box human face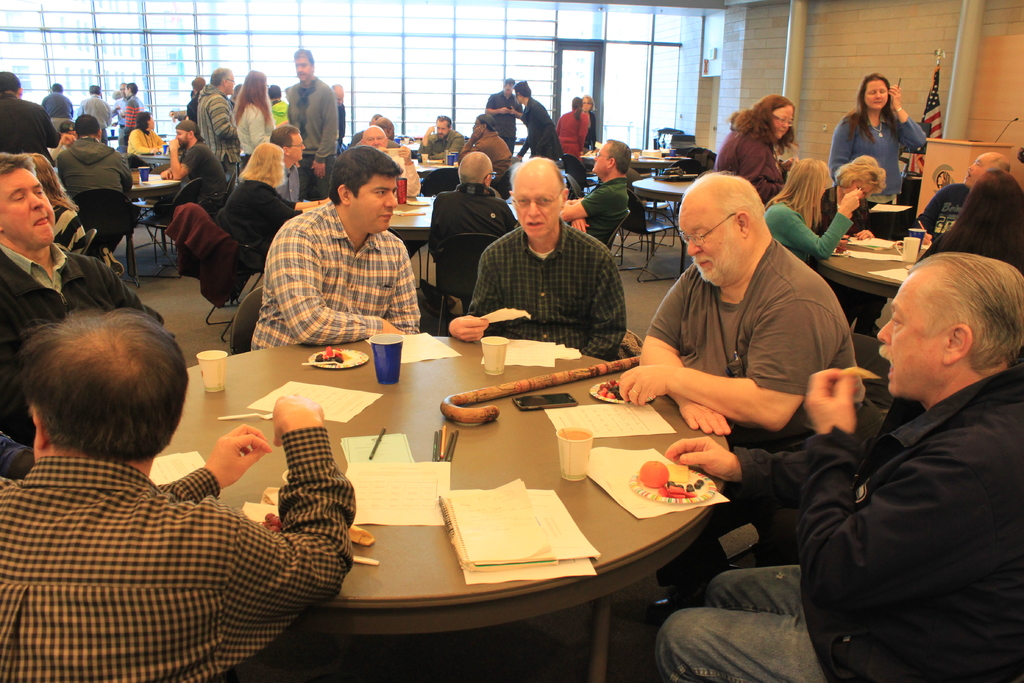
select_region(772, 106, 793, 139)
